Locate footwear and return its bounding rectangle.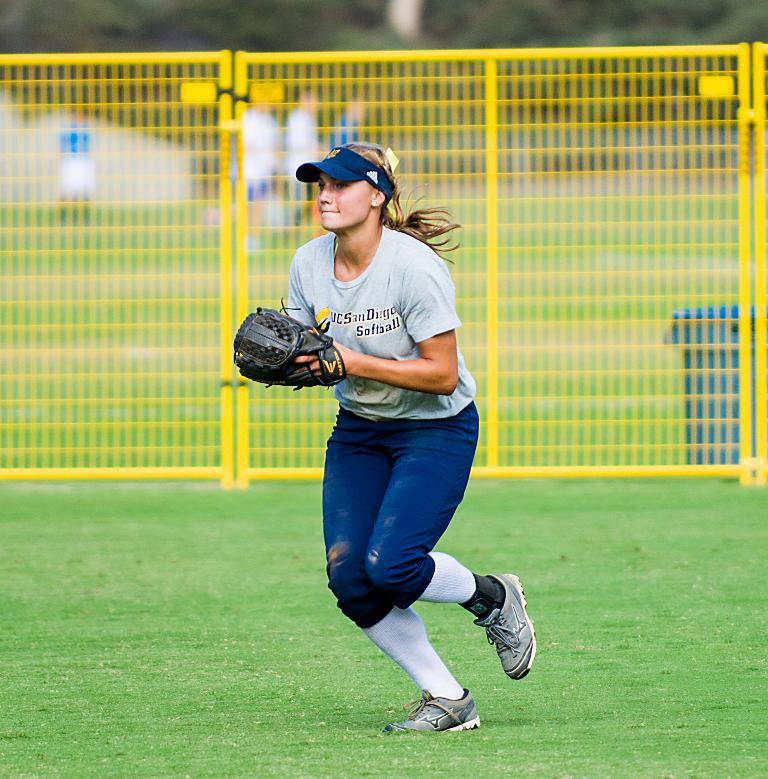
405/676/487/740.
